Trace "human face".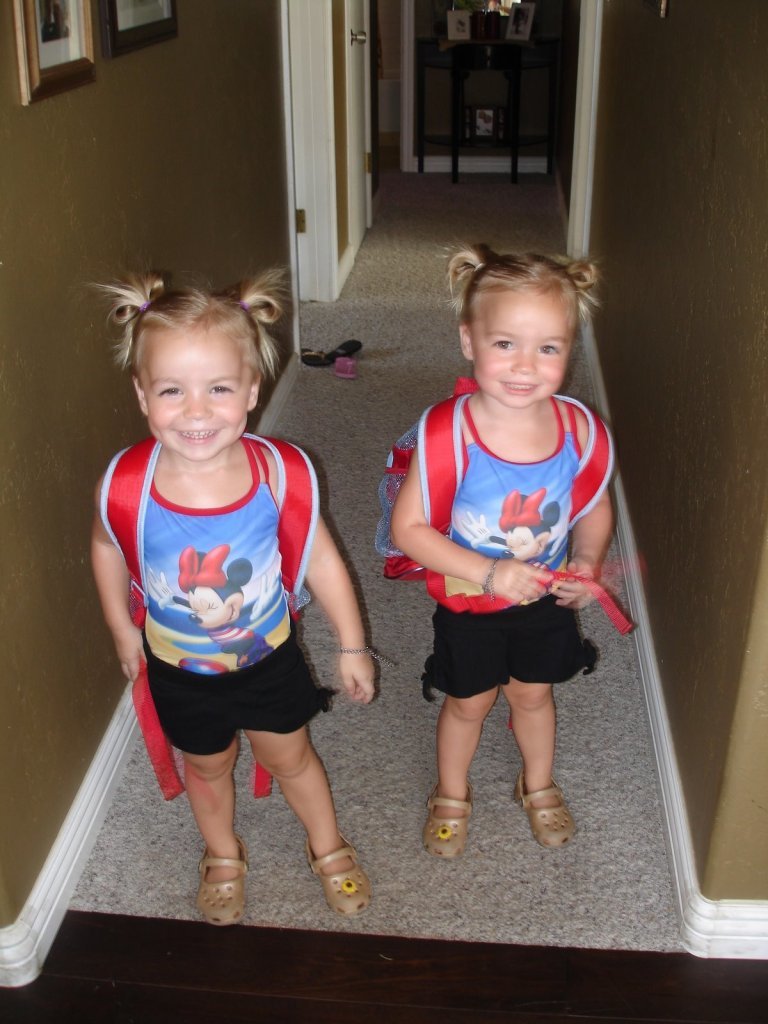
Traced to {"x1": 145, "y1": 335, "x2": 250, "y2": 459}.
